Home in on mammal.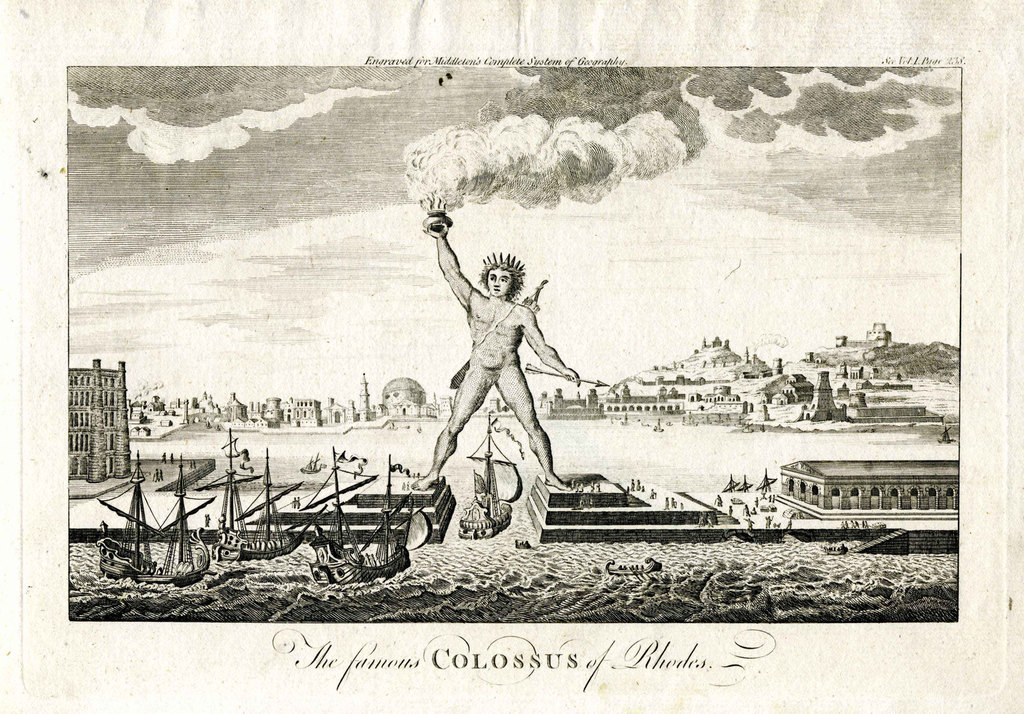
Homed in at 169 450 175 462.
